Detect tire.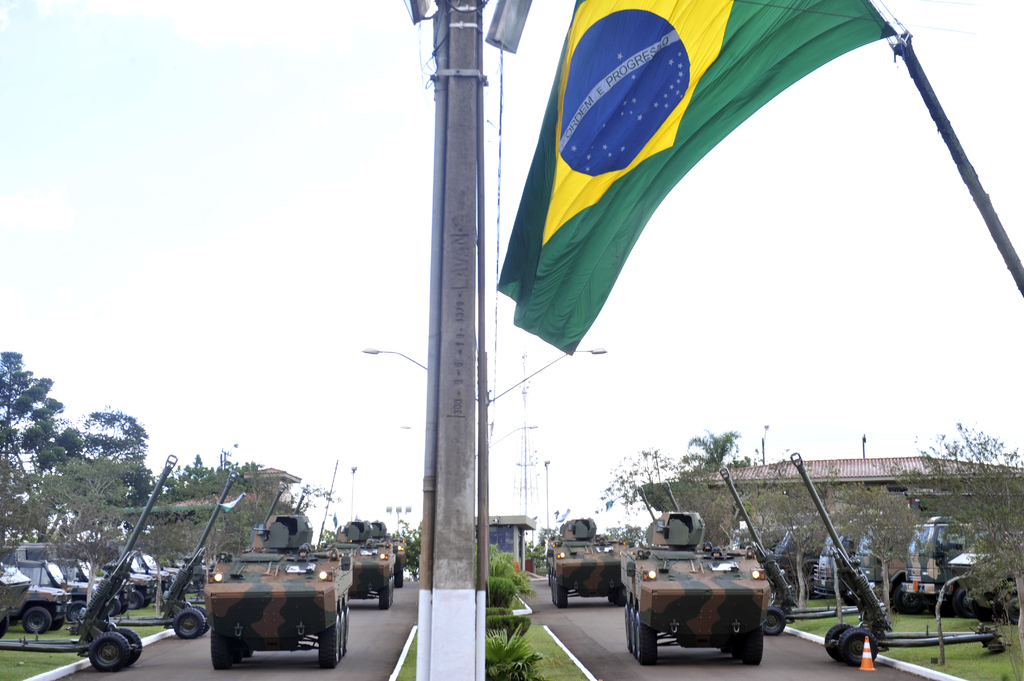
Detected at box=[609, 593, 616, 603].
